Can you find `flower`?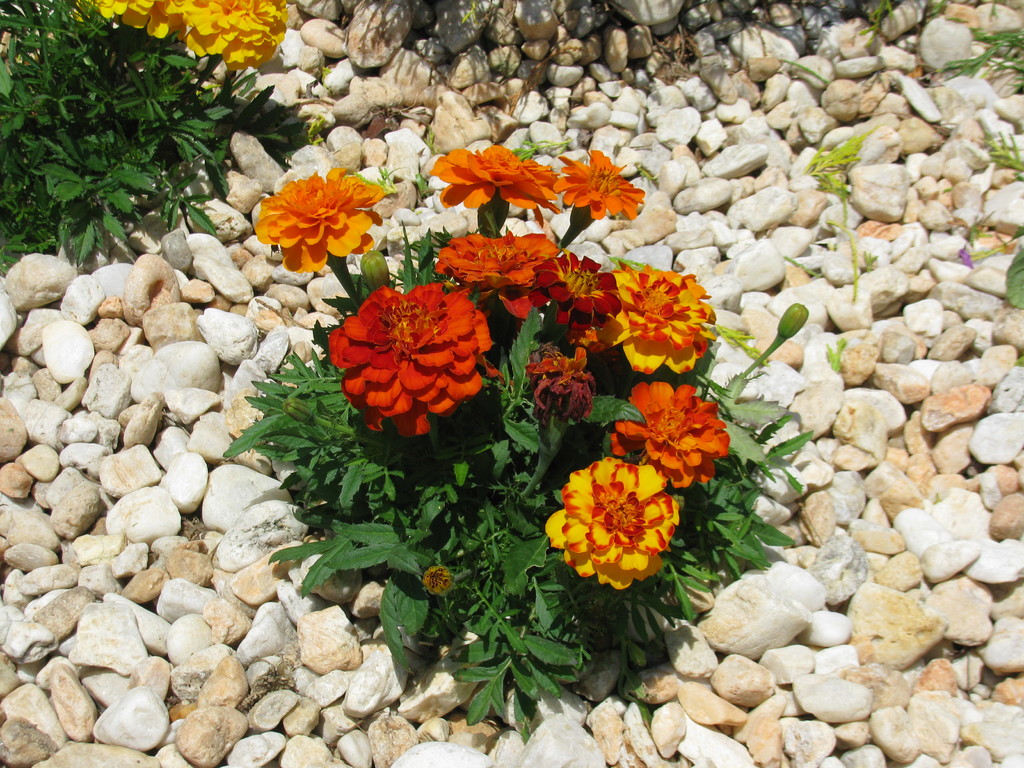
Yes, bounding box: {"left": 326, "top": 281, "right": 495, "bottom": 438}.
